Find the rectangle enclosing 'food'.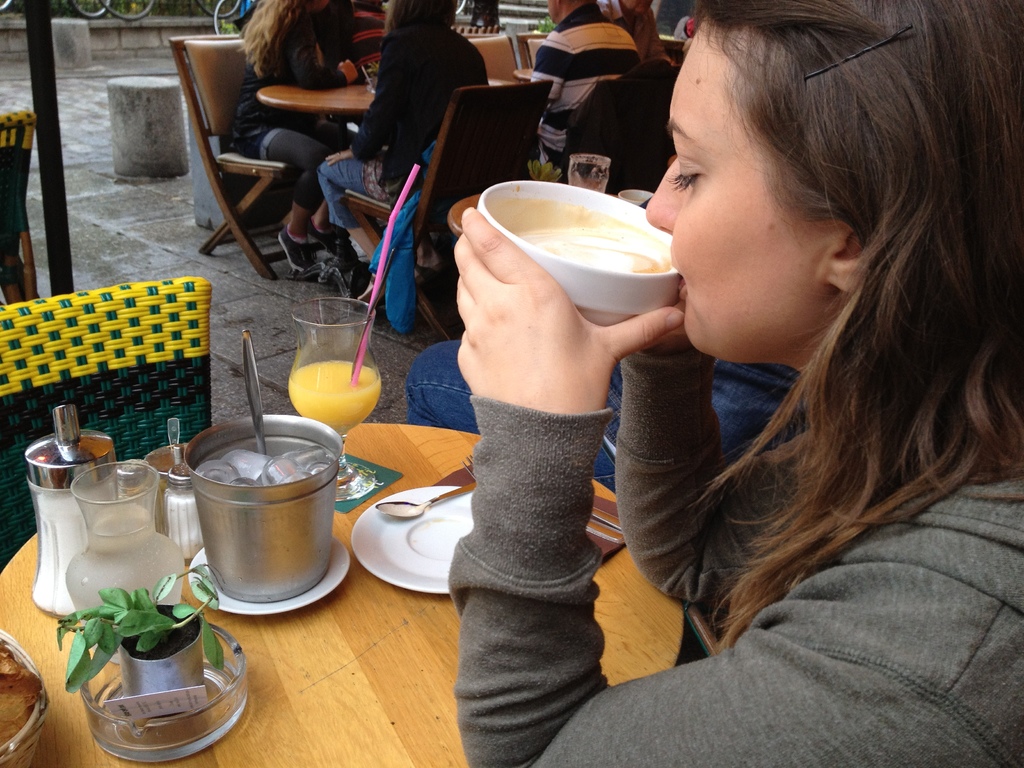
525, 211, 674, 278.
